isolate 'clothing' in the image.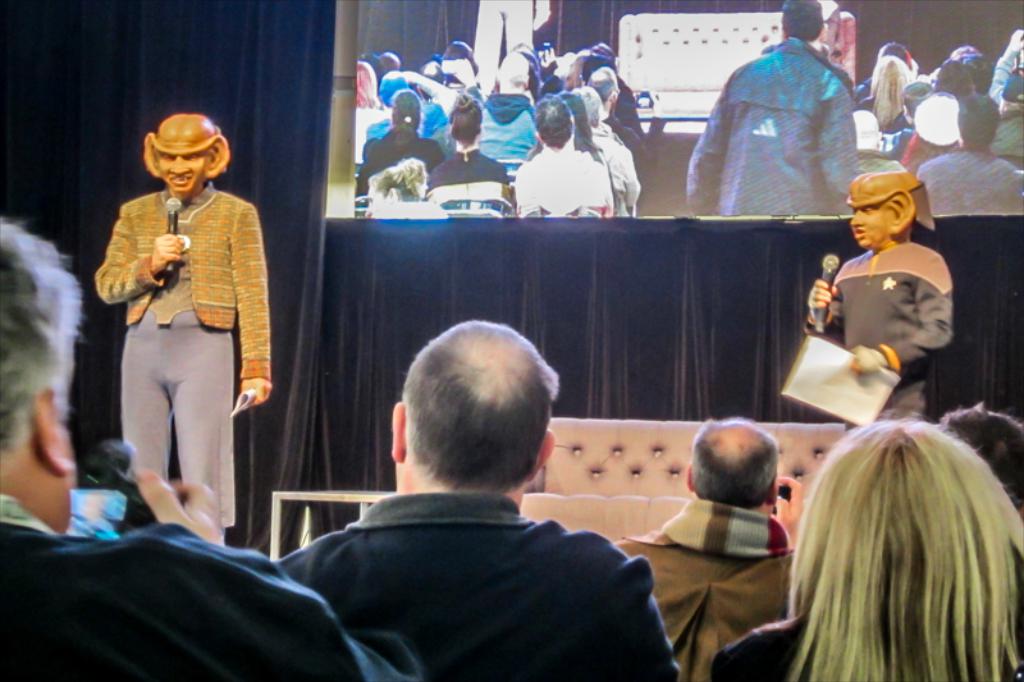
Isolated region: <box>918,155,1023,205</box>.
